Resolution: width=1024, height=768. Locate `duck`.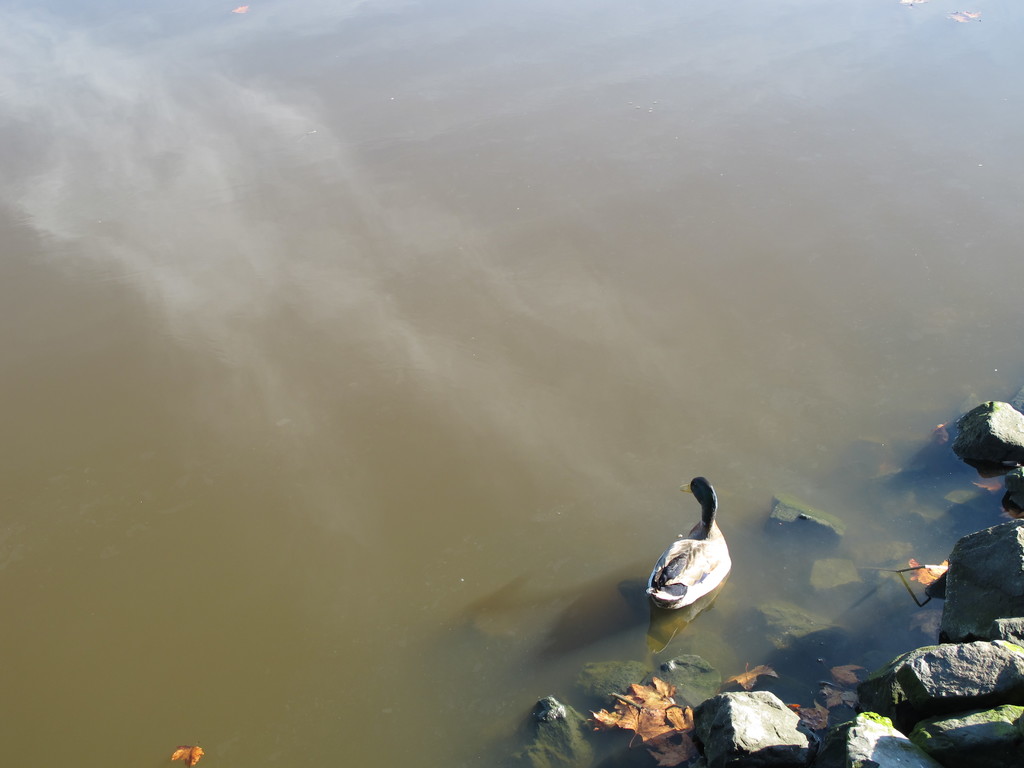
(641, 483, 743, 637).
